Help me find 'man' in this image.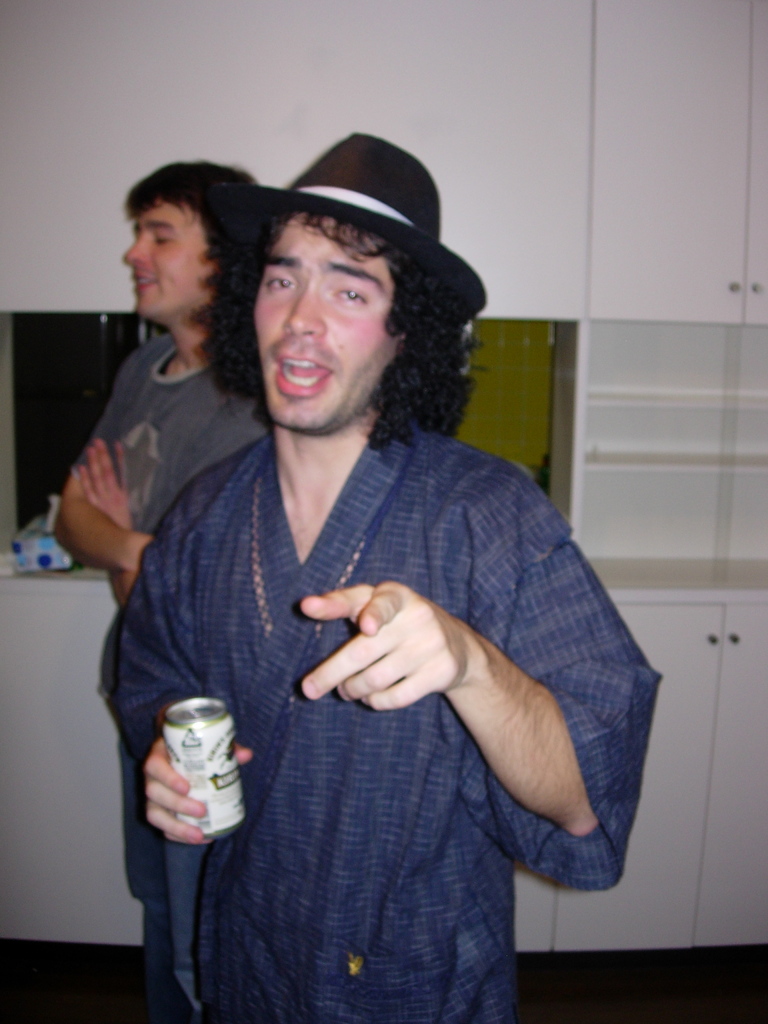
Found it: <region>54, 155, 271, 1023</region>.
